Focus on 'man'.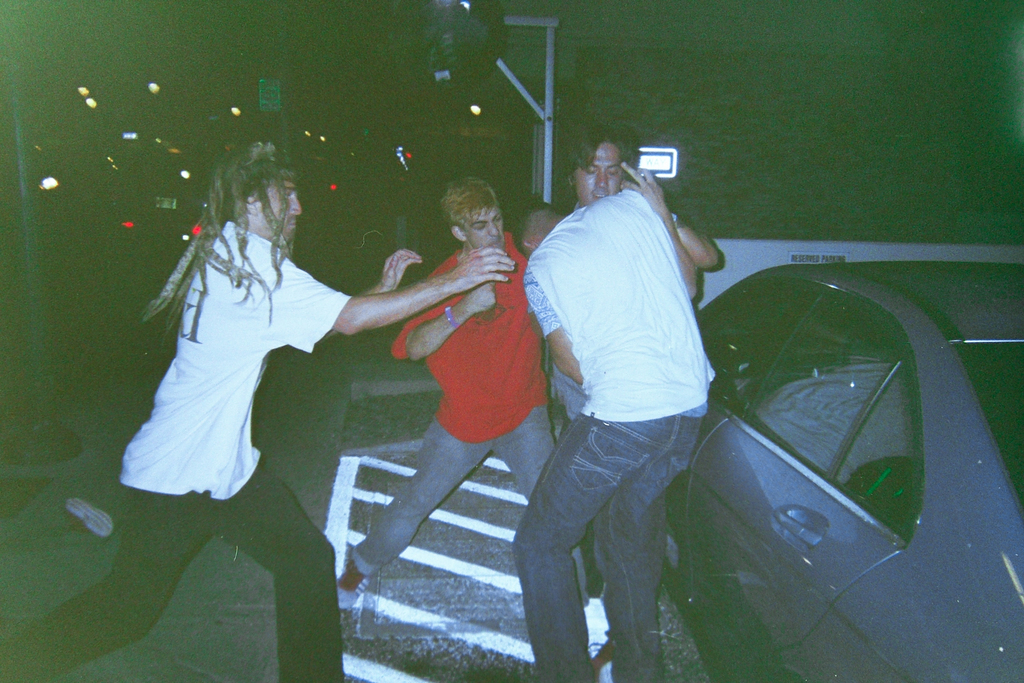
Focused at 506 183 717 682.
